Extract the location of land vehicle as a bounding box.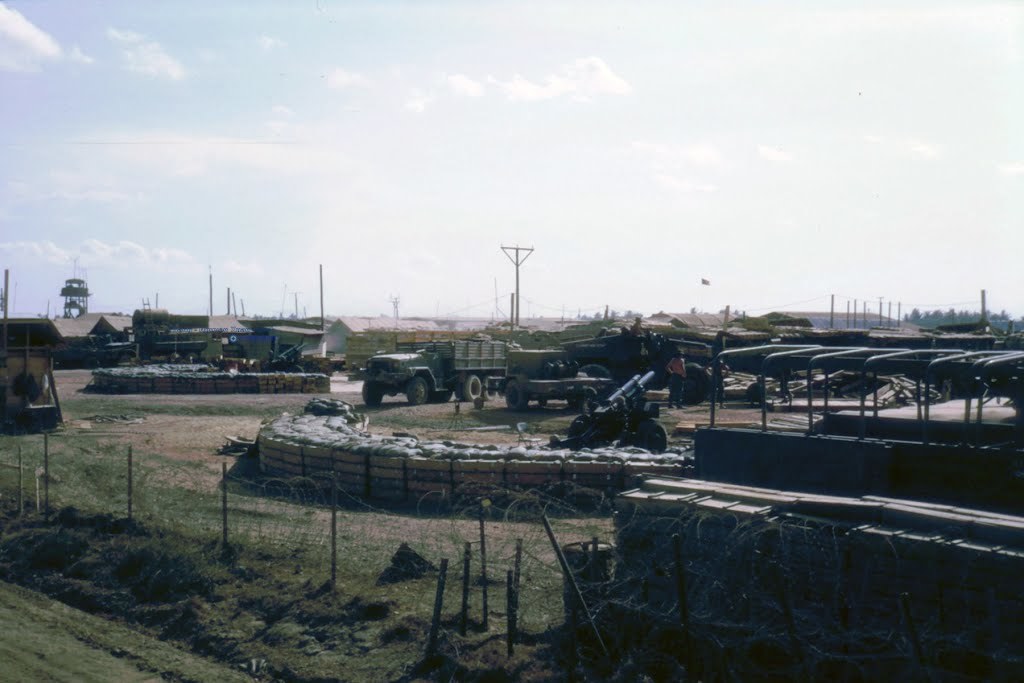
(510,346,602,407).
